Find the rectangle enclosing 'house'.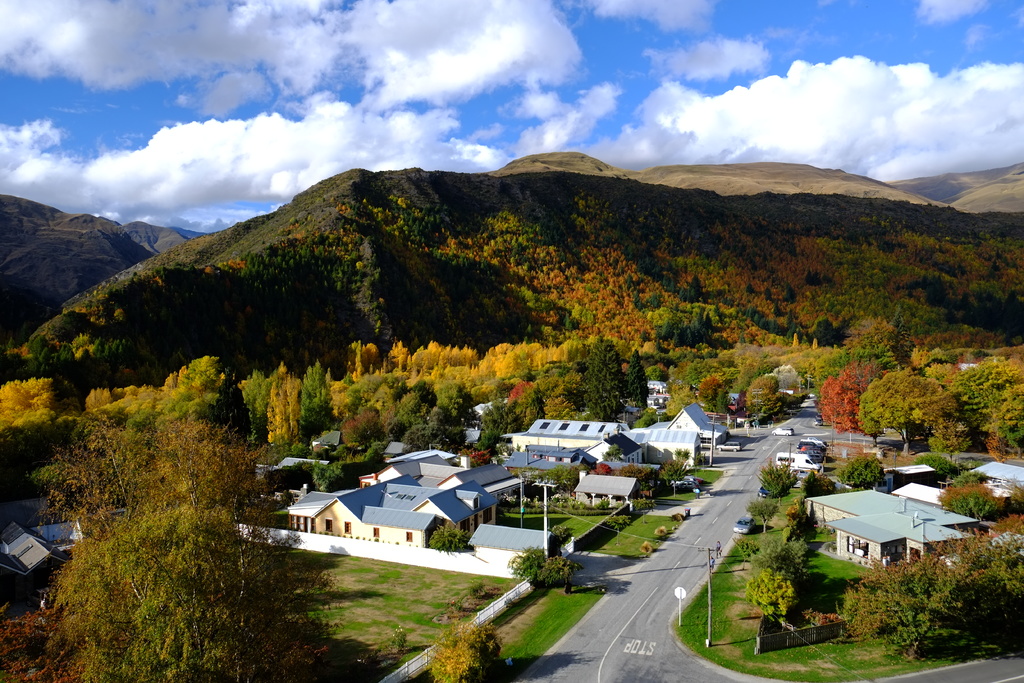
(x1=805, y1=484, x2=977, y2=567).
